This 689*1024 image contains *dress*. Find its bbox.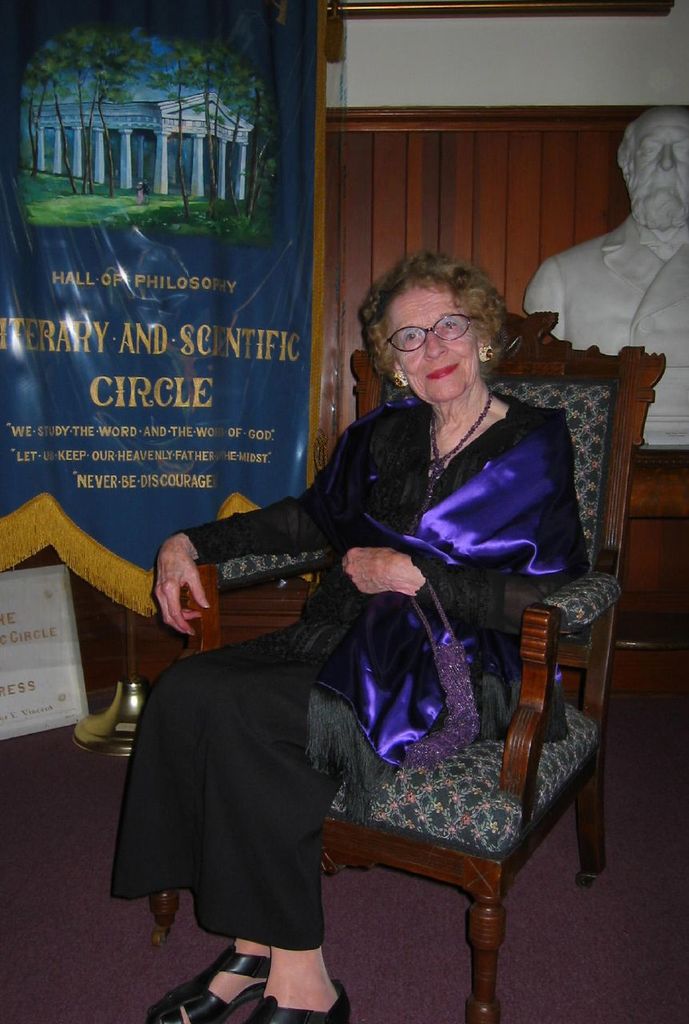
bbox=(105, 399, 596, 961).
